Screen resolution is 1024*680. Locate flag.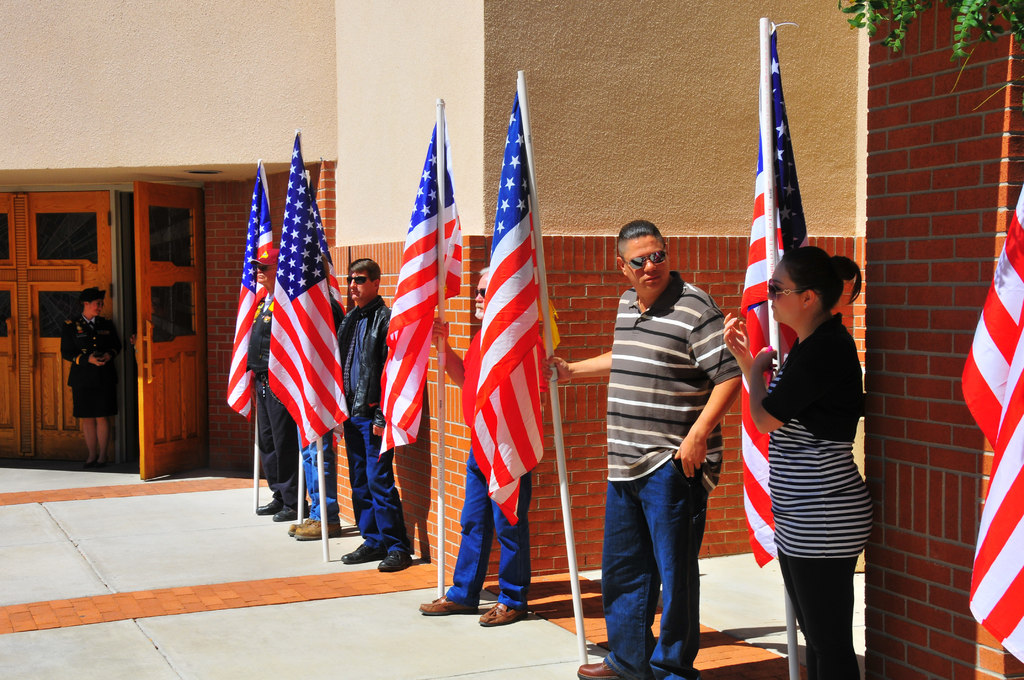
box(474, 76, 546, 529).
